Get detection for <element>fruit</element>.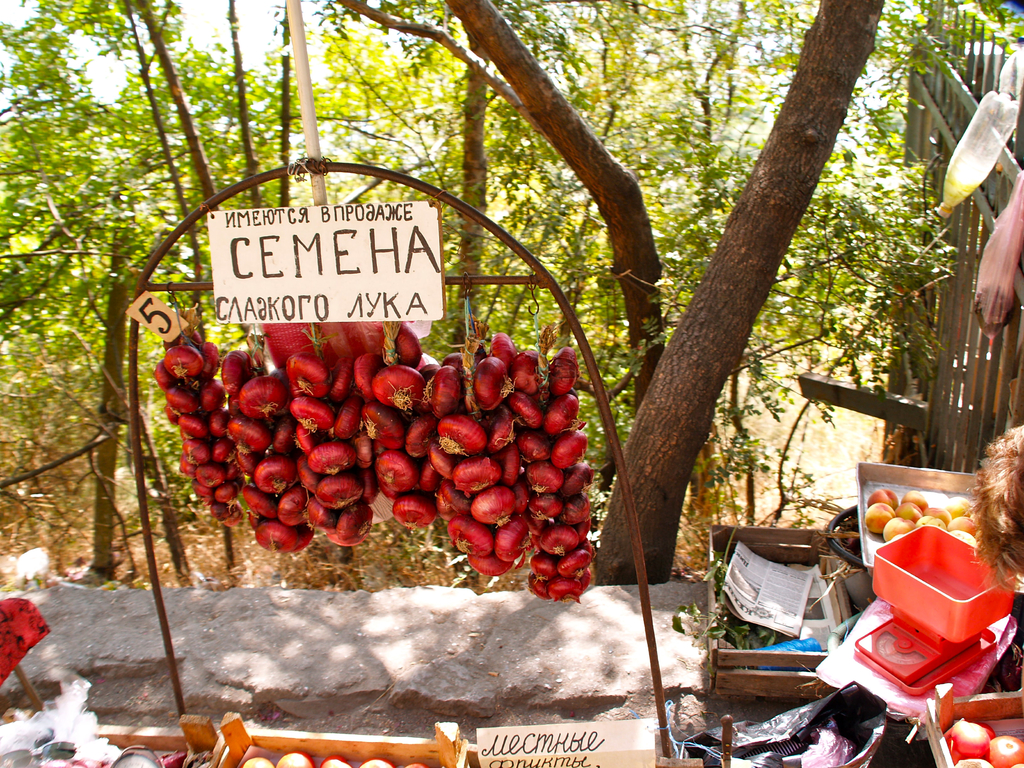
Detection: box=[867, 488, 900, 511].
